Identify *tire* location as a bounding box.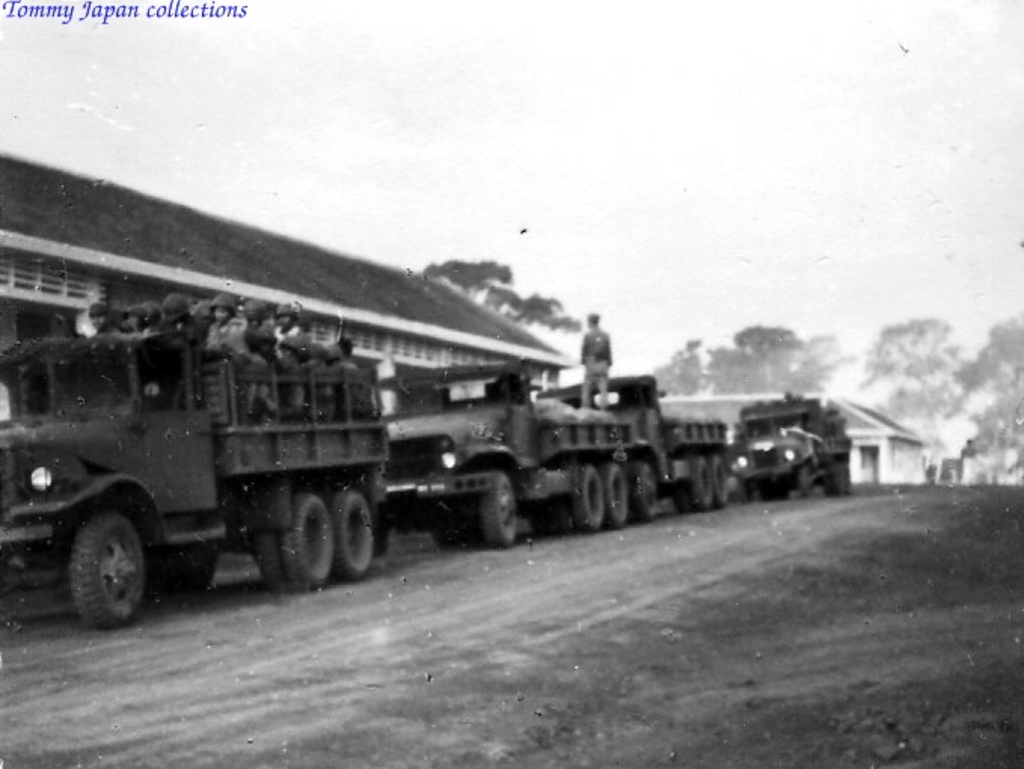
715:451:730:504.
